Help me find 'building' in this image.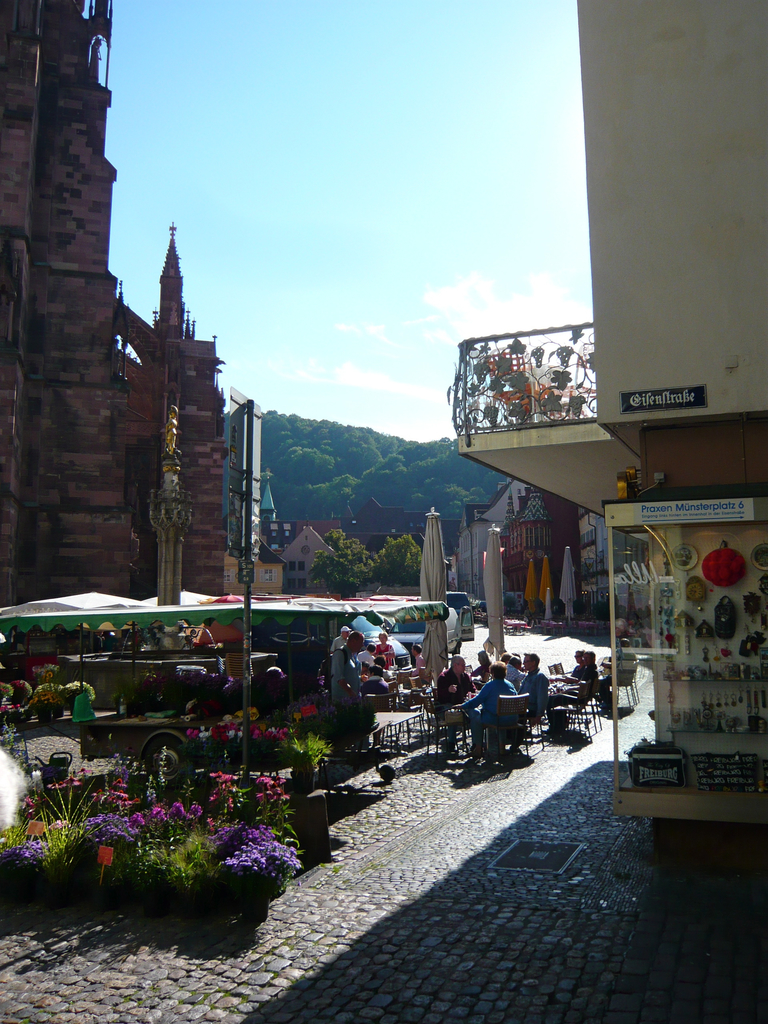
Found it: box=[0, 0, 233, 695].
